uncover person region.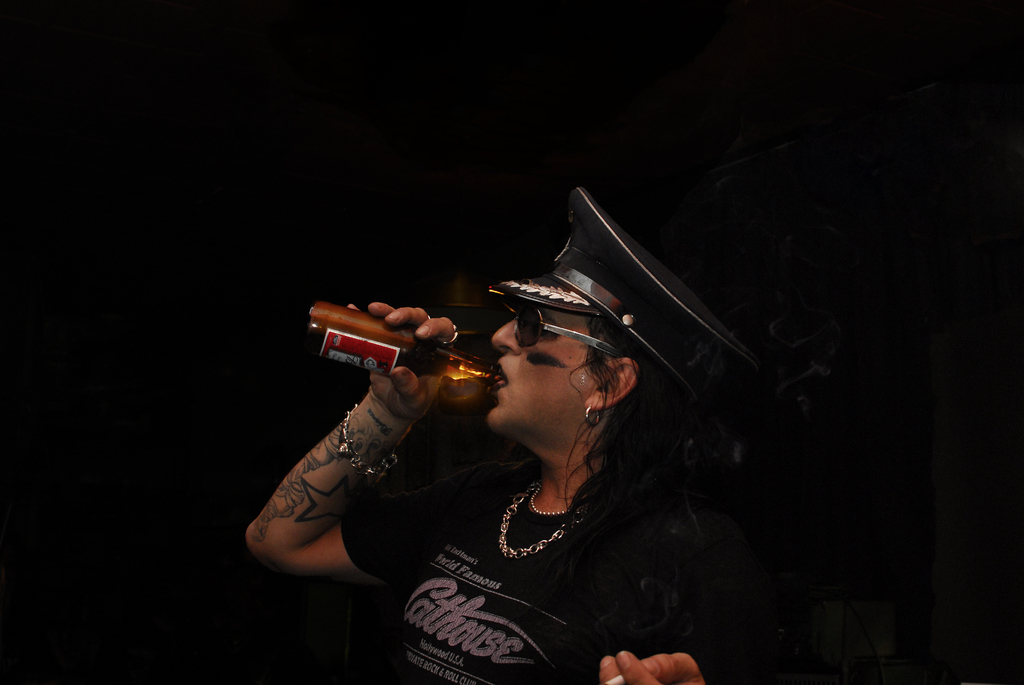
Uncovered: (x1=287, y1=175, x2=781, y2=684).
